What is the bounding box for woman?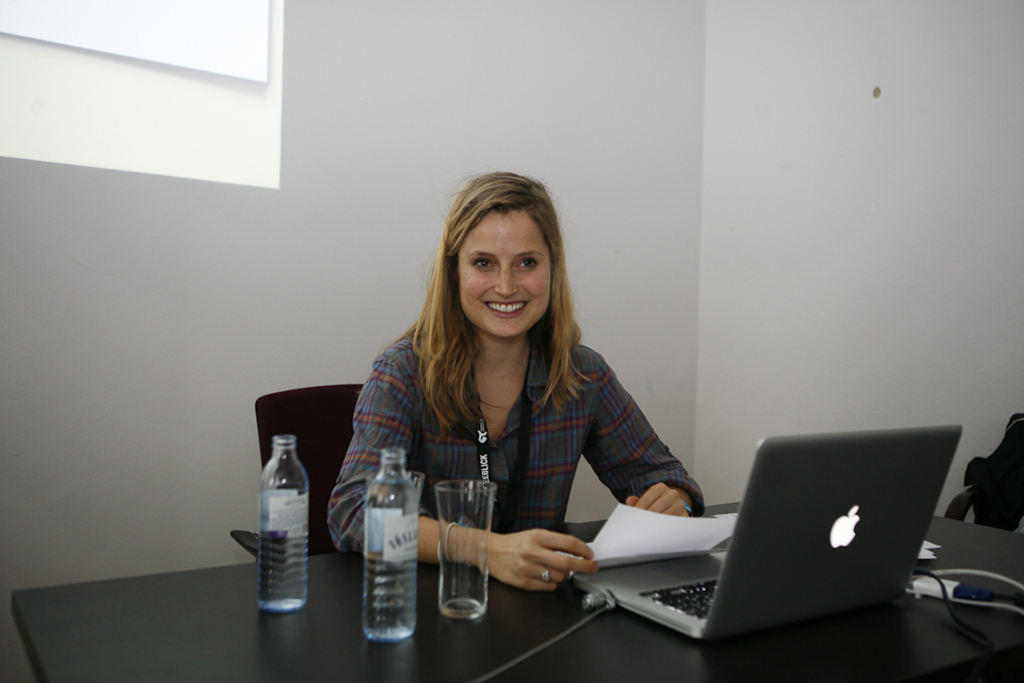
340:179:687:631.
